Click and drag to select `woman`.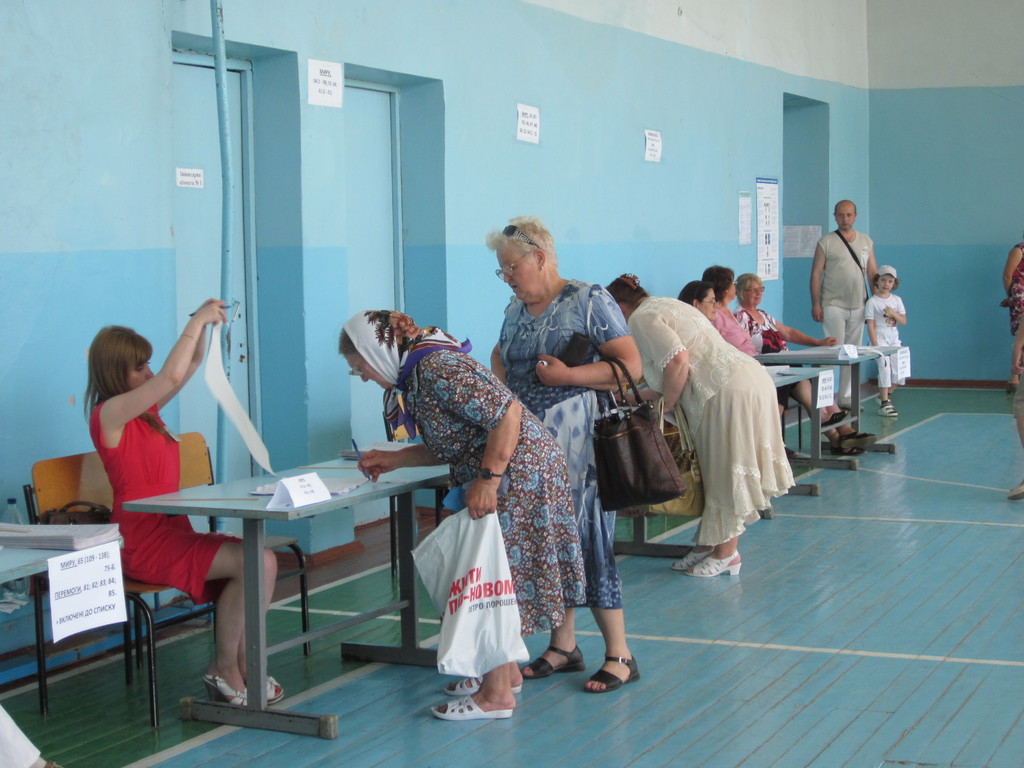
Selection: <bbox>694, 255, 794, 421</bbox>.
